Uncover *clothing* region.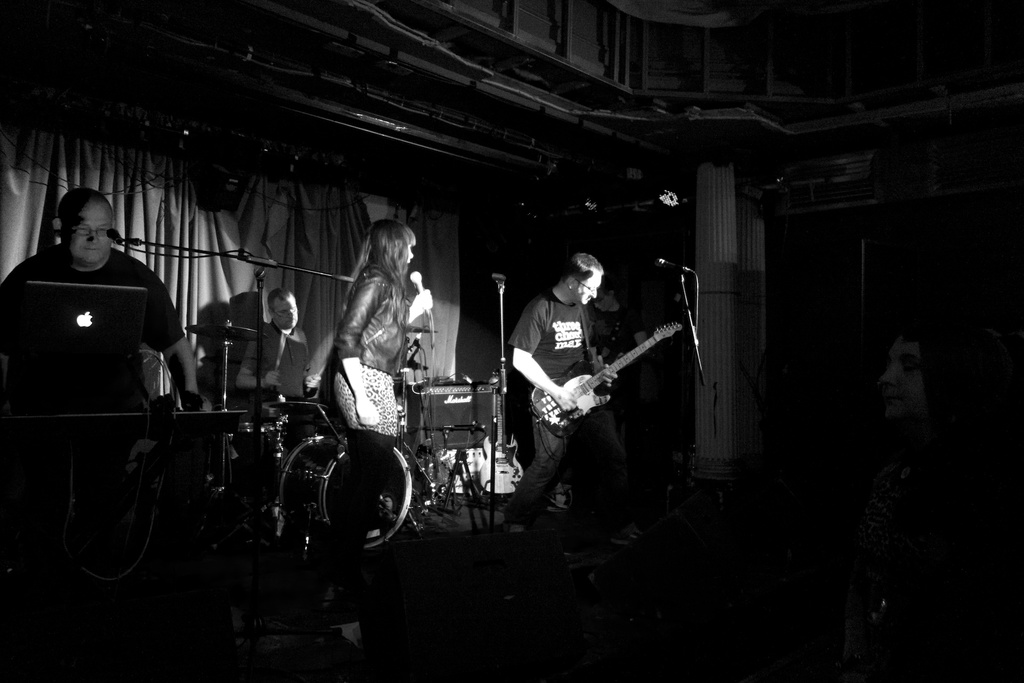
Uncovered: {"left": 234, "top": 324, "right": 319, "bottom": 400}.
